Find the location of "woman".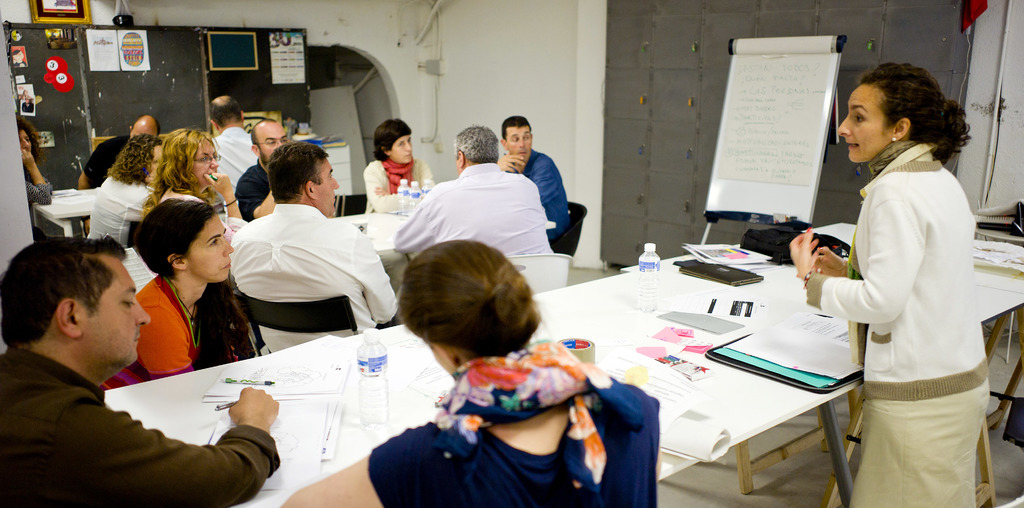
Location: {"x1": 19, "y1": 121, "x2": 51, "y2": 209}.
